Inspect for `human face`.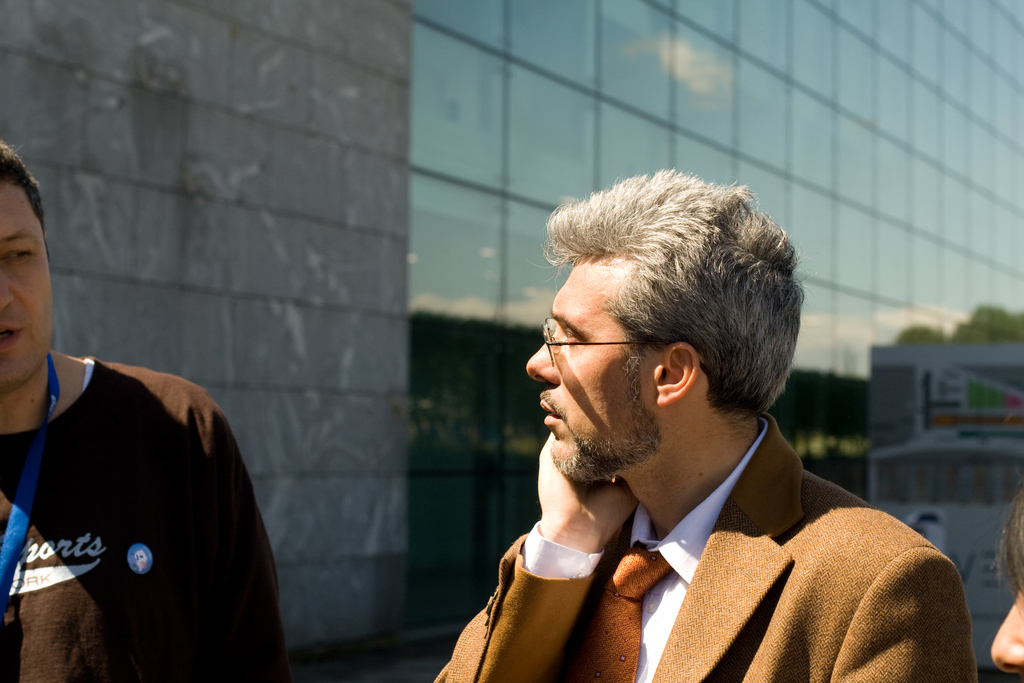
Inspection: BBox(1, 181, 51, 389).
